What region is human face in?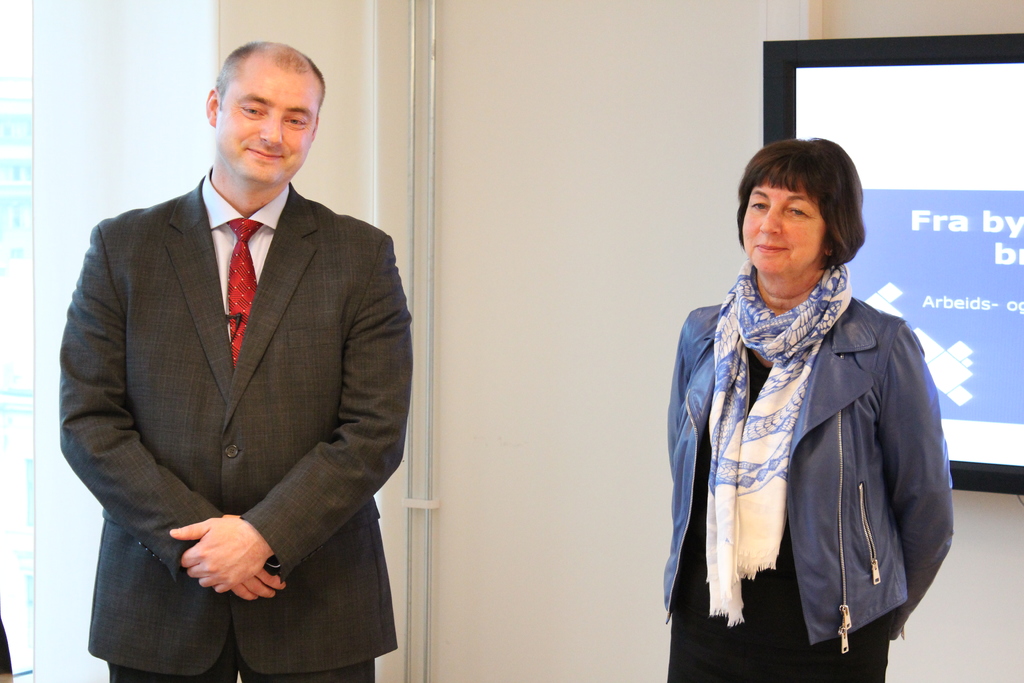
740, 178, 826, 277.
